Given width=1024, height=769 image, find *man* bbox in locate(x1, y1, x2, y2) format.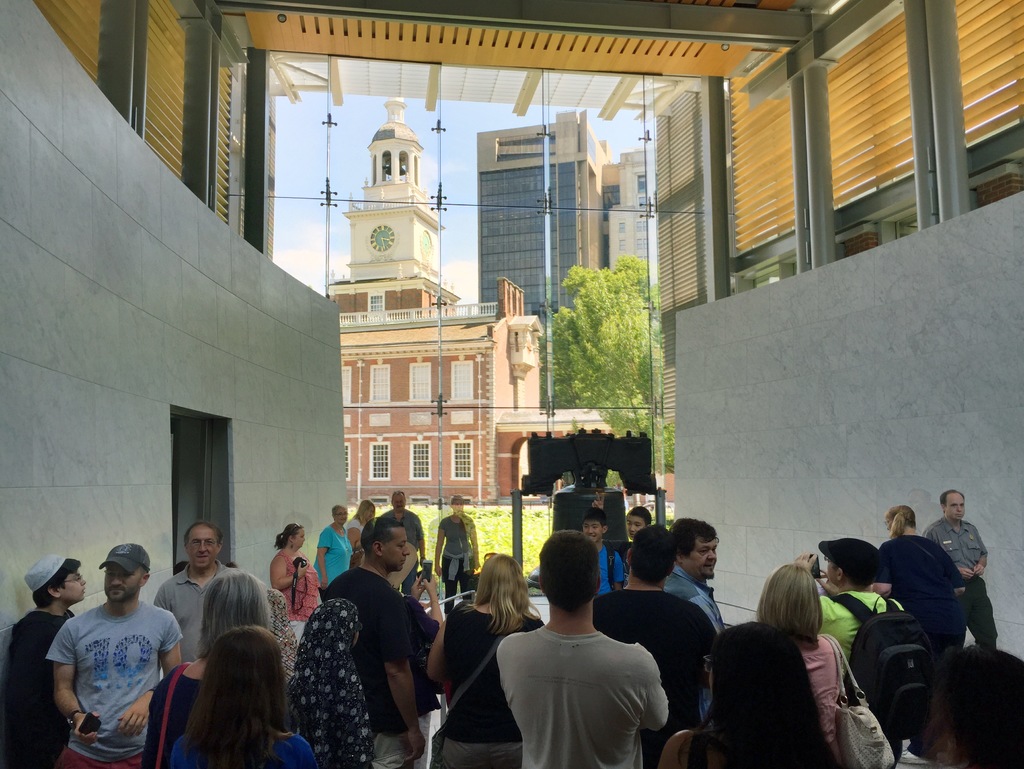
locate(498, 530, 671, 768).
